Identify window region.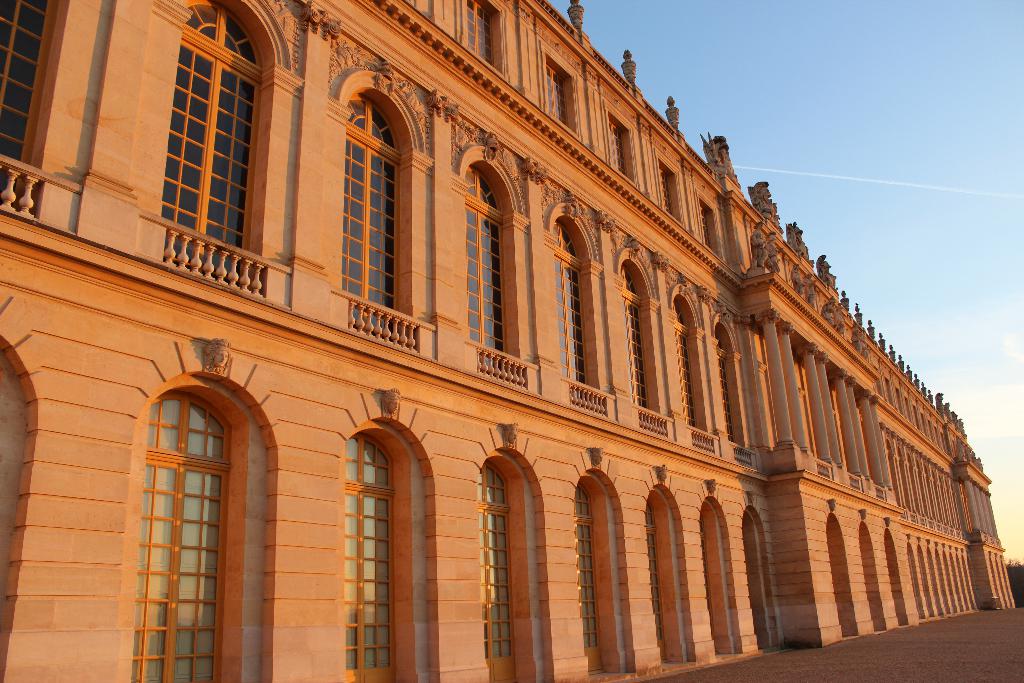
Region: bbox(160, 0, 296, 300).
